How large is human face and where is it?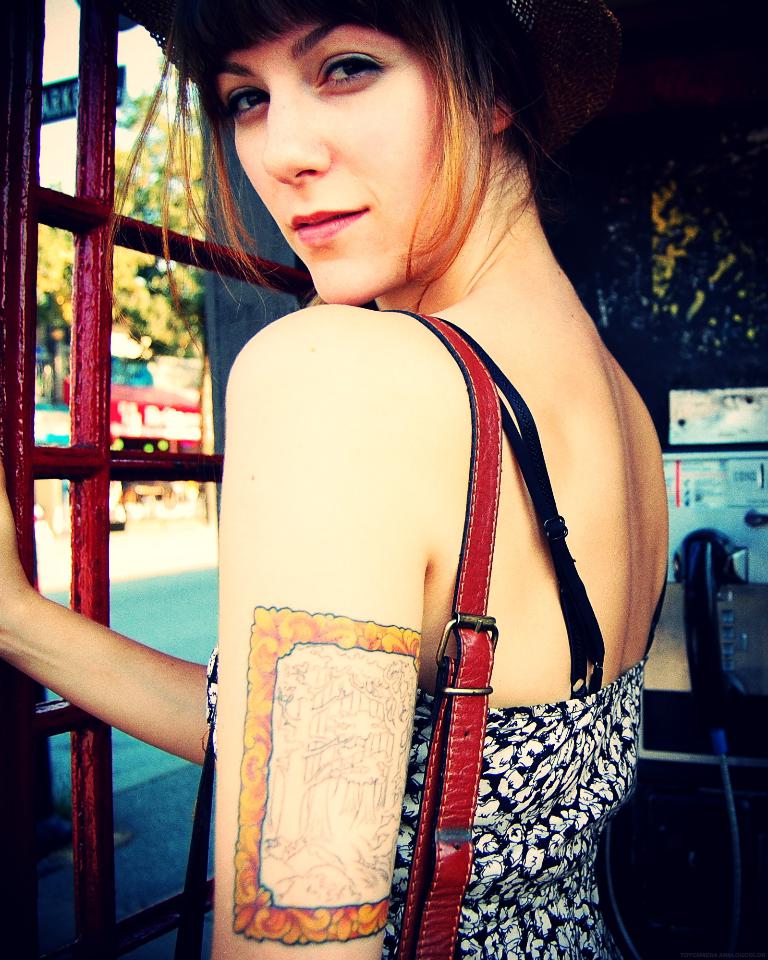
Bounding box: x1=214 y1=22 x2=482 y2=303.
